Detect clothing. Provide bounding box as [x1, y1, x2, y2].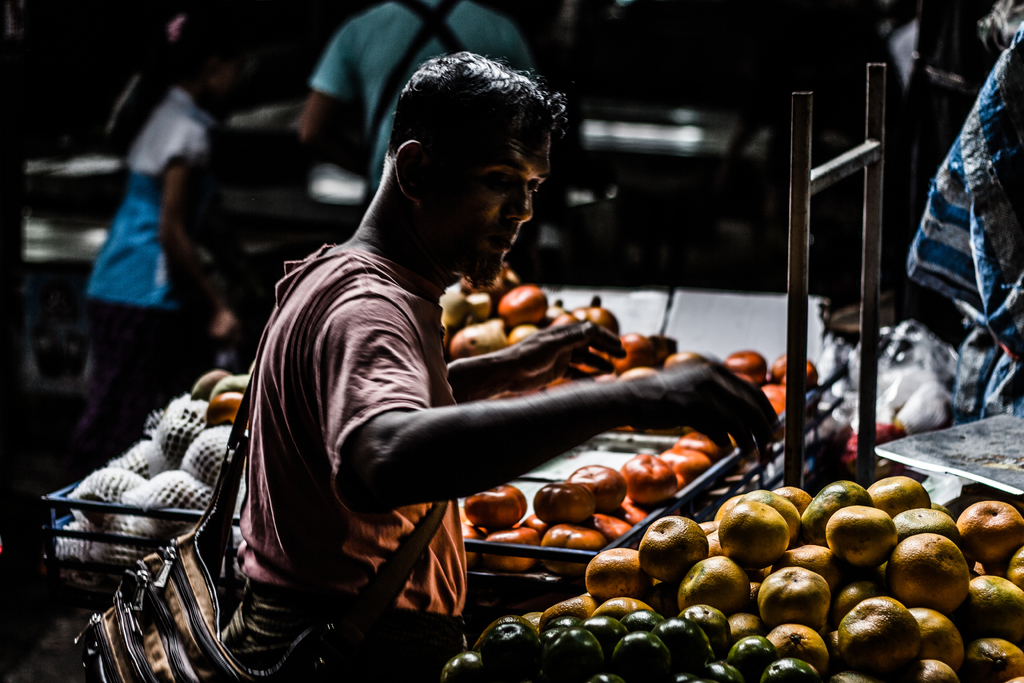
[900, 59, 1015, 383].
